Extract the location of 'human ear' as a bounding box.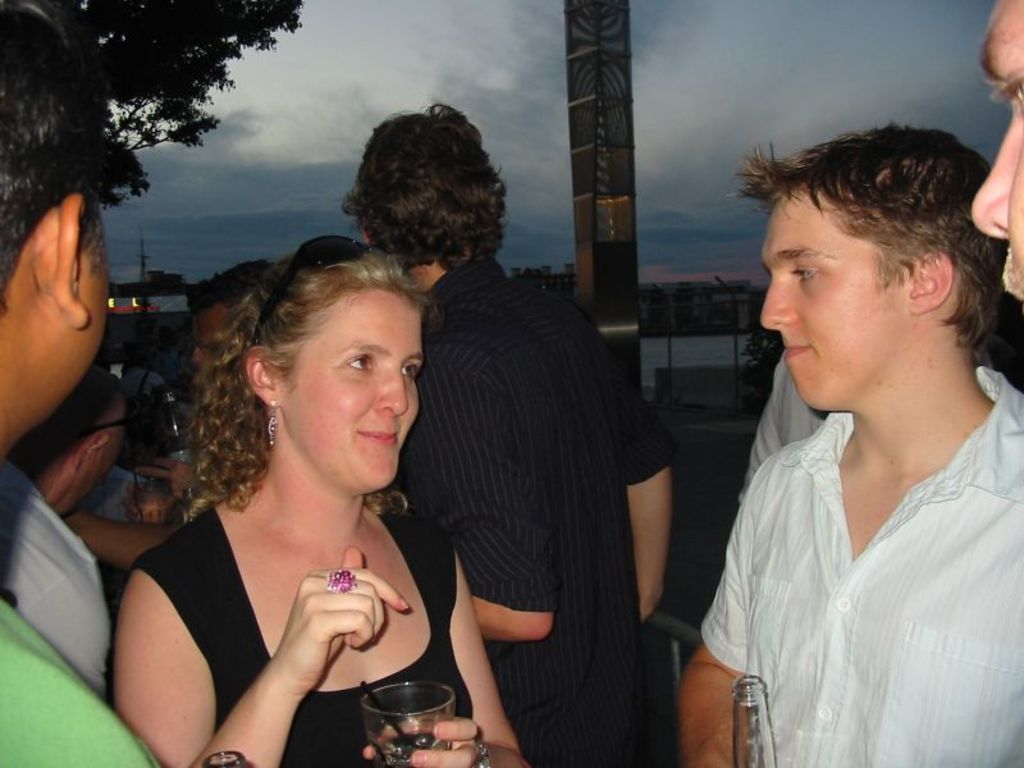
detection(906, 251, 950, 310).
